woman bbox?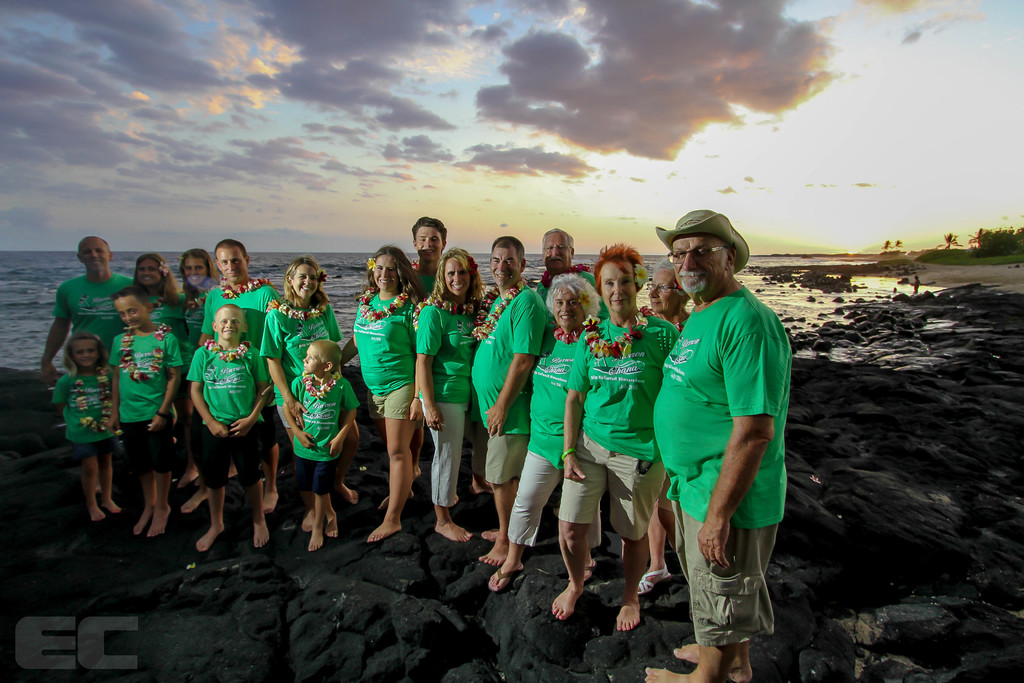
<bbox>173, 247, 228, 493</bbox>
